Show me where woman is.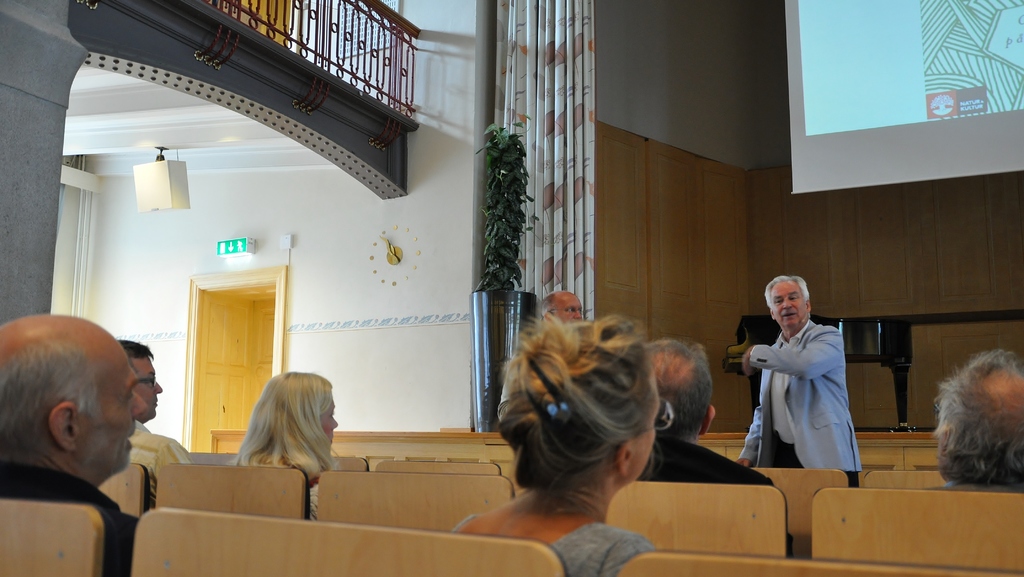
woman is at {"x1": 231, "y1": 372, "x2": 341, "y2": 488}.
